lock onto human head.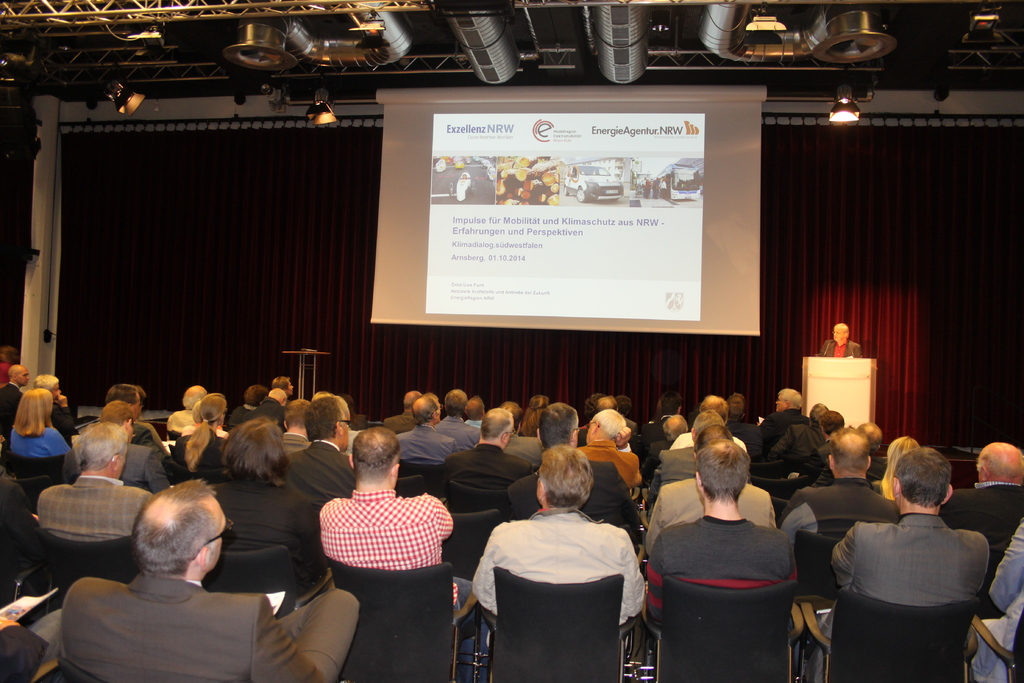
Locked: {"x1": 412, "y1": 393, "x2": 443, "y2": 425}.
